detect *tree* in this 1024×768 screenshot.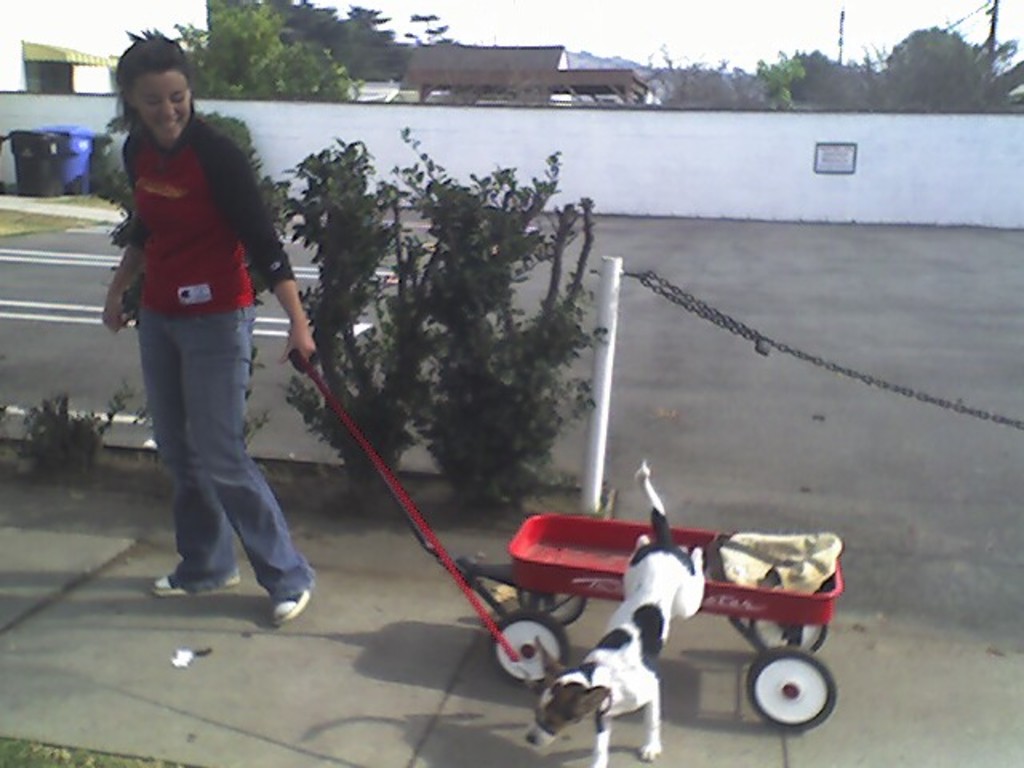
Detection: detection(323, 3, 408, 88).
